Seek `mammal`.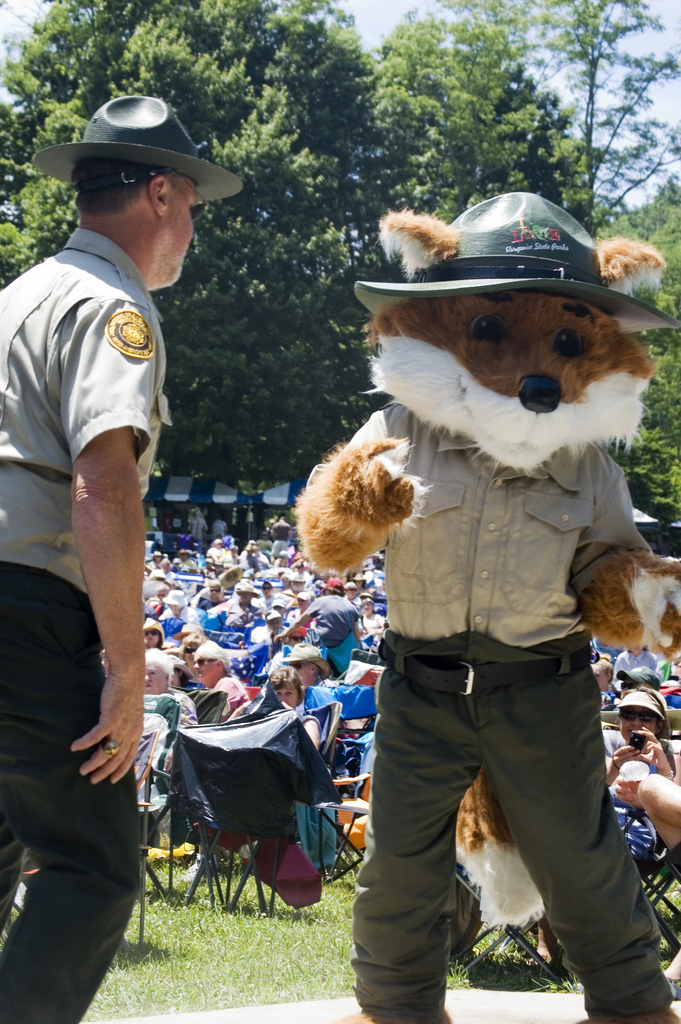
(322,216,680,971).
